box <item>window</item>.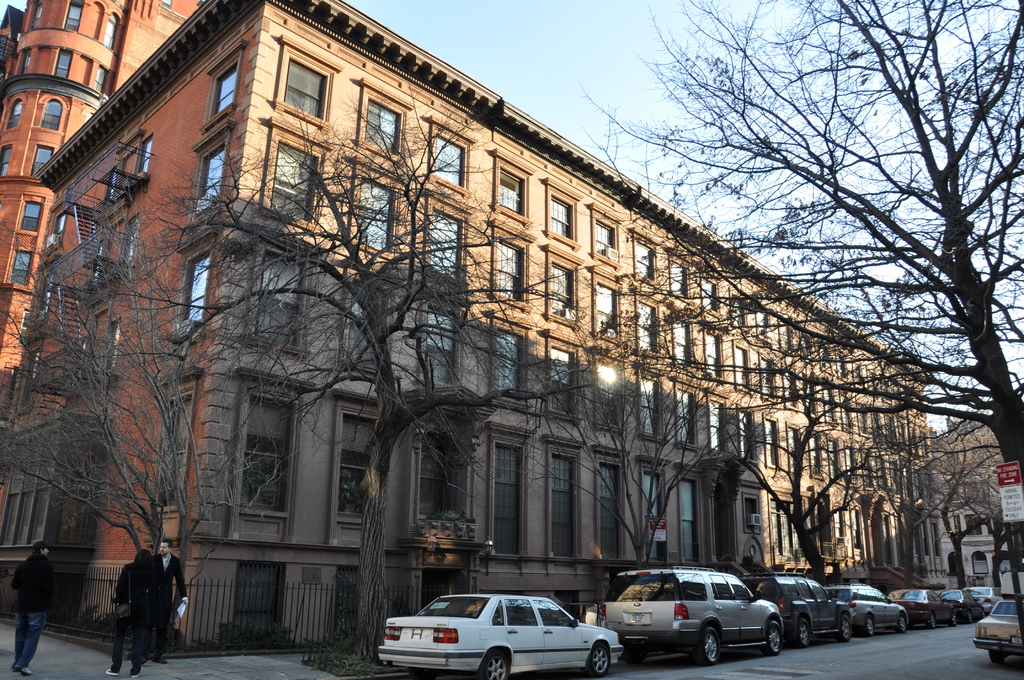
[360,97,404,156].
